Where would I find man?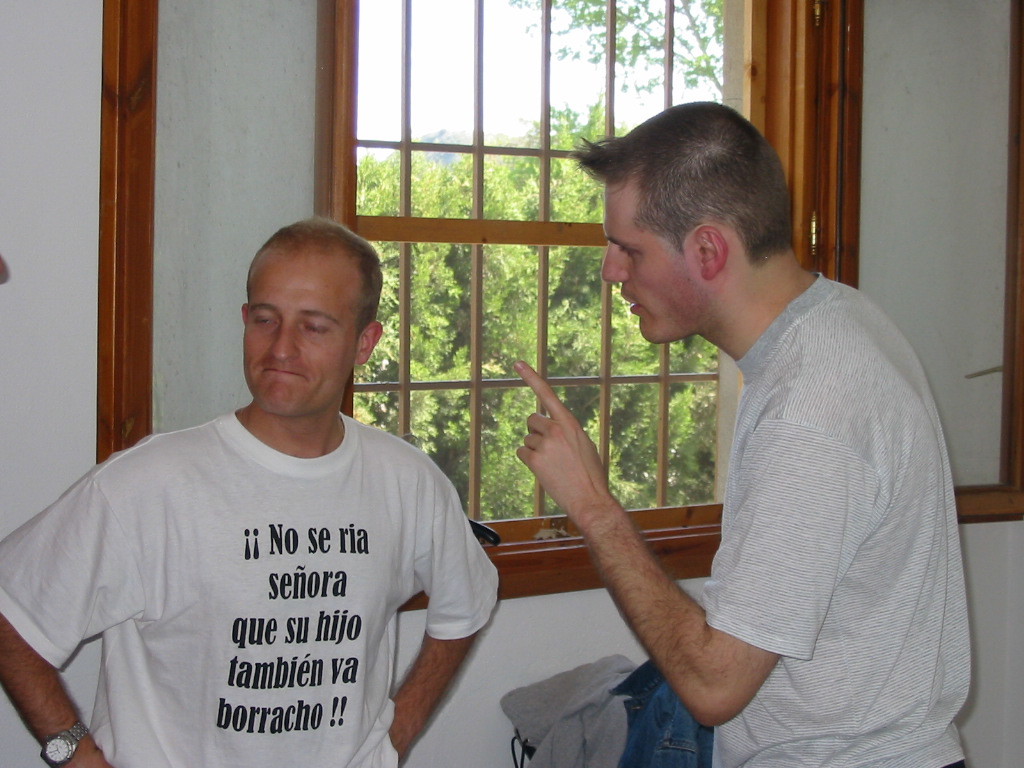
At select_region(517, 102, 973, 767).
